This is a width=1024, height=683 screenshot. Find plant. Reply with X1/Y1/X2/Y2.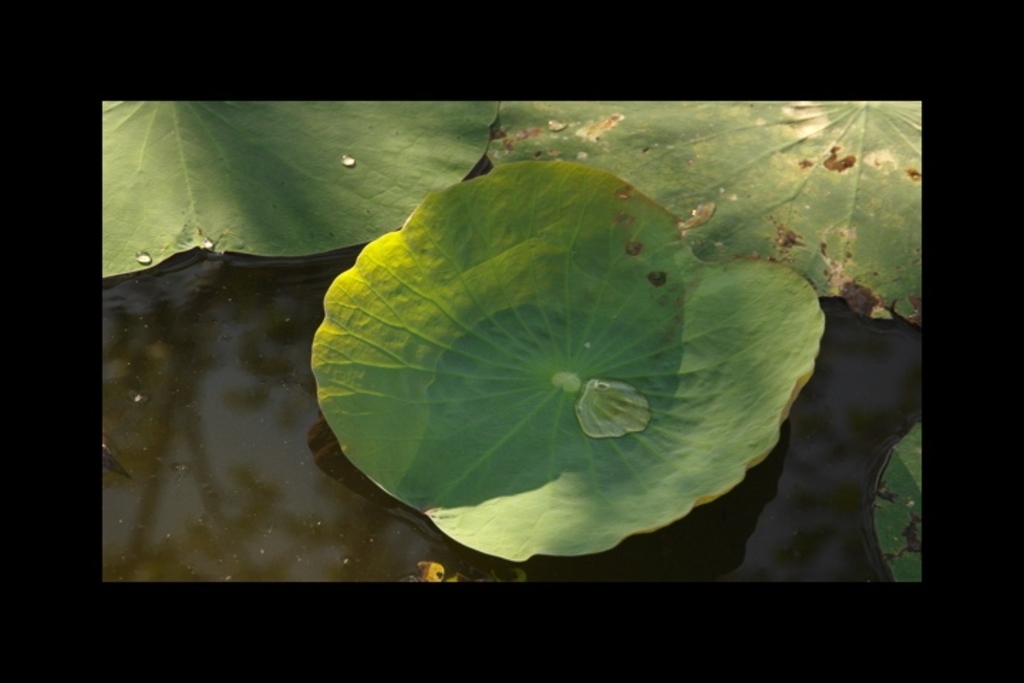
102/92/503/255.
